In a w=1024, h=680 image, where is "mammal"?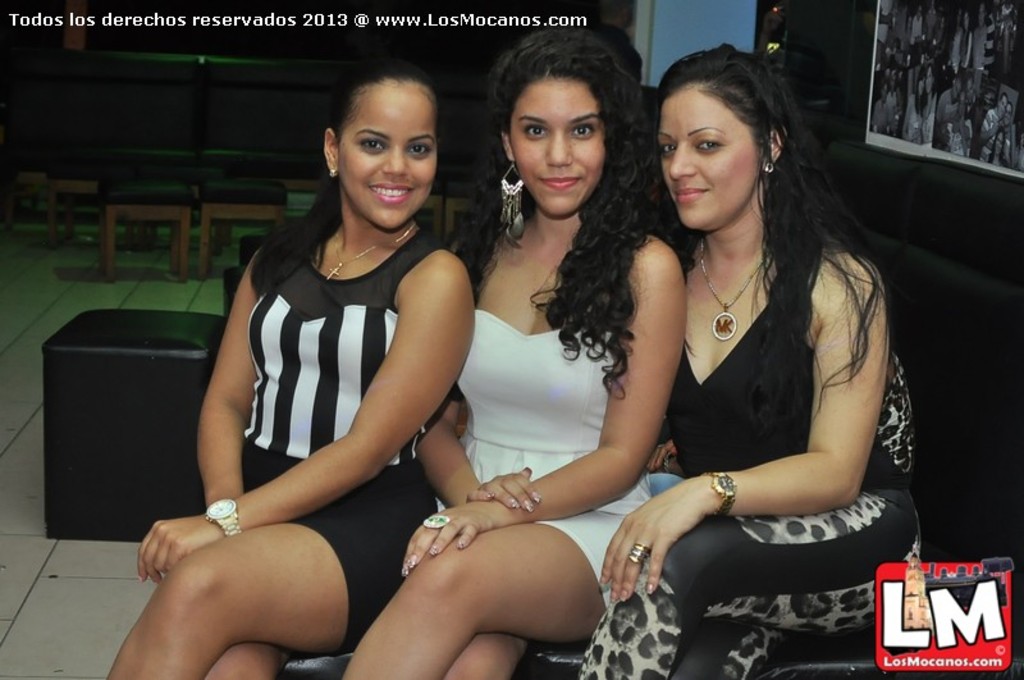
{"x1": 599, "y1": 38, "x2": 931, "y2": 667}.
